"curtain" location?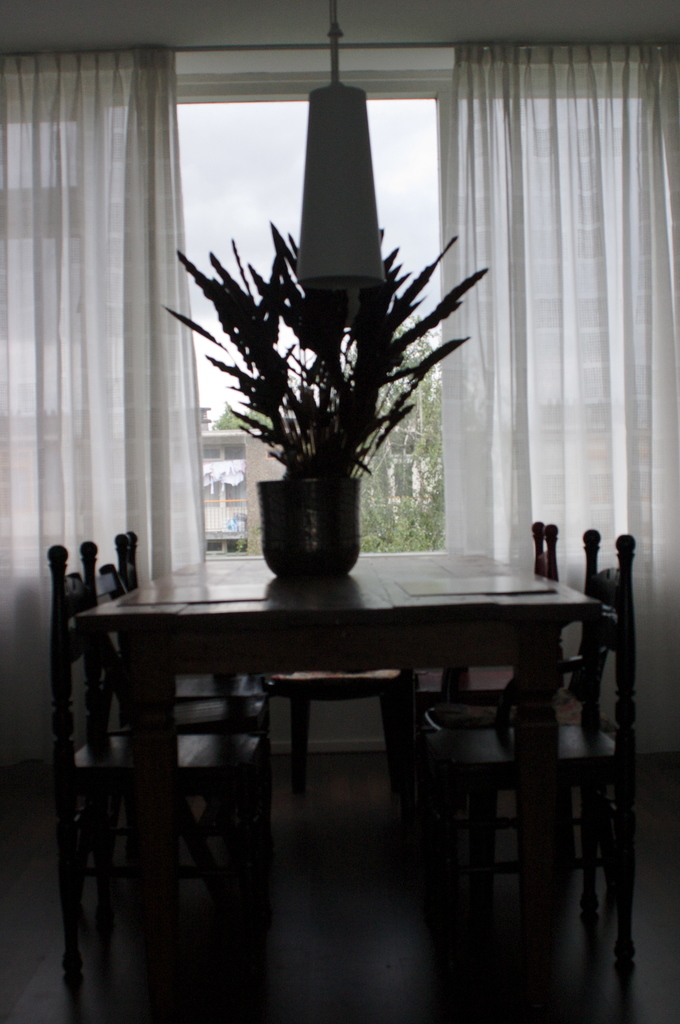
box(0, 43, 208, 788)
